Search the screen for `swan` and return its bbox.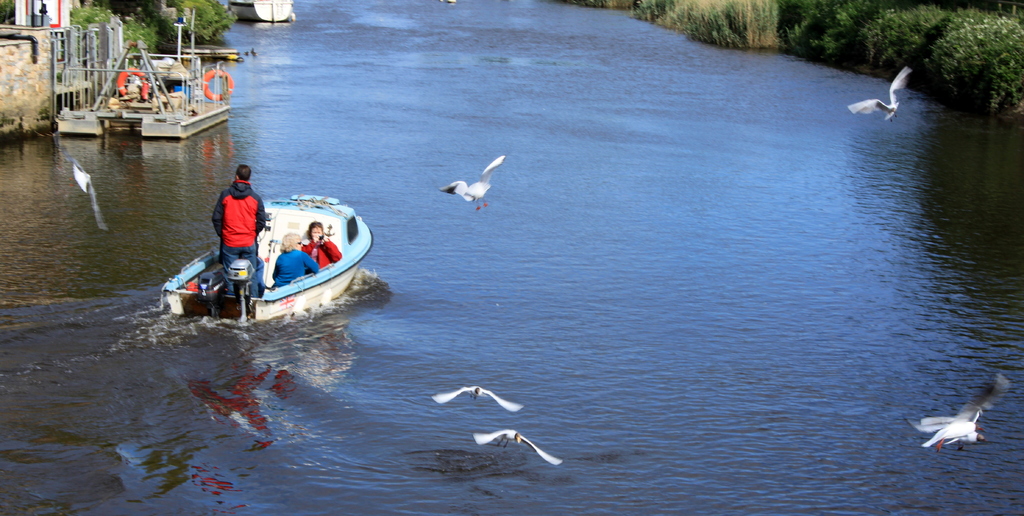
Found: [476, 429, 564, 465].
